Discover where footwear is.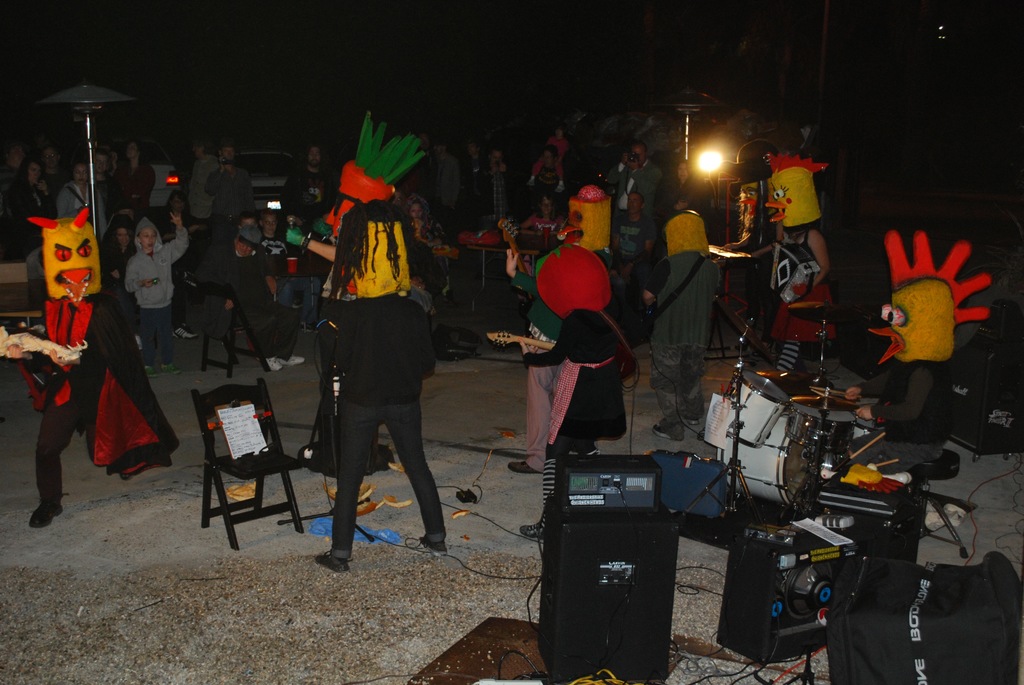
Discovered at pyautogui.locateOnScreen(163, 363, 182, 375).
